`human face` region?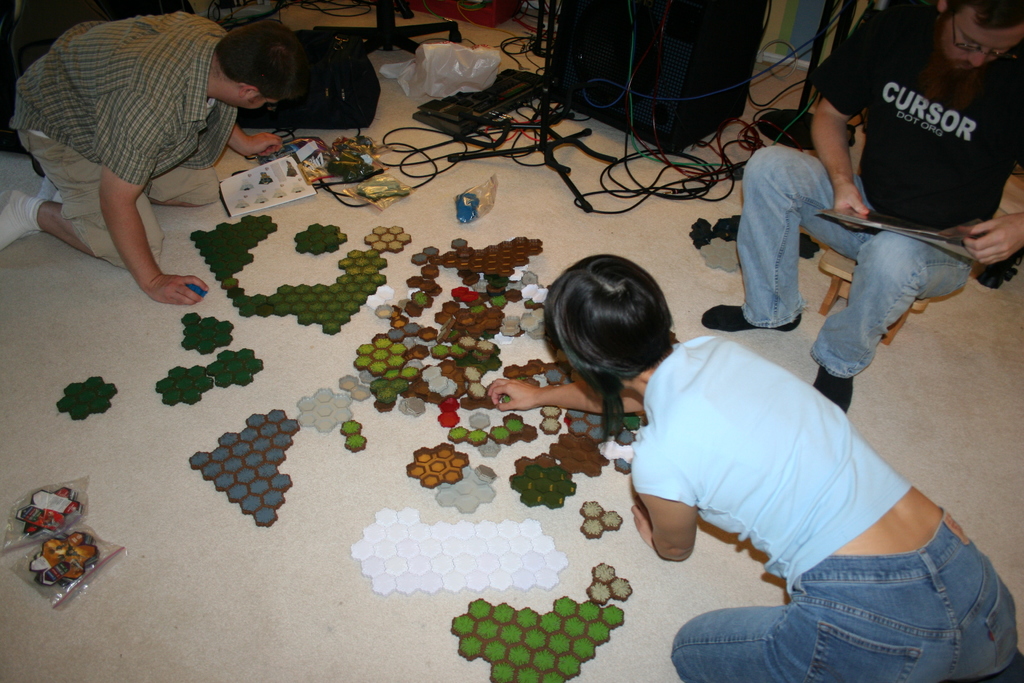
<region>939, 26, 1023, 74</region>
